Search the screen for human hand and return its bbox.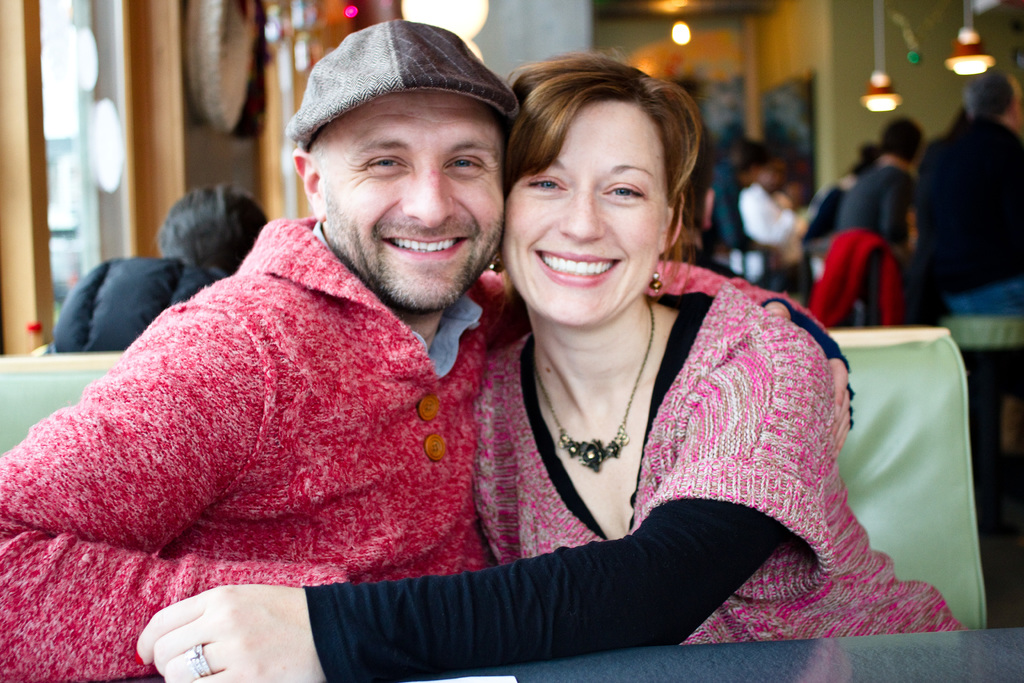
Found: bbox=(115, 587, 344, 674).
